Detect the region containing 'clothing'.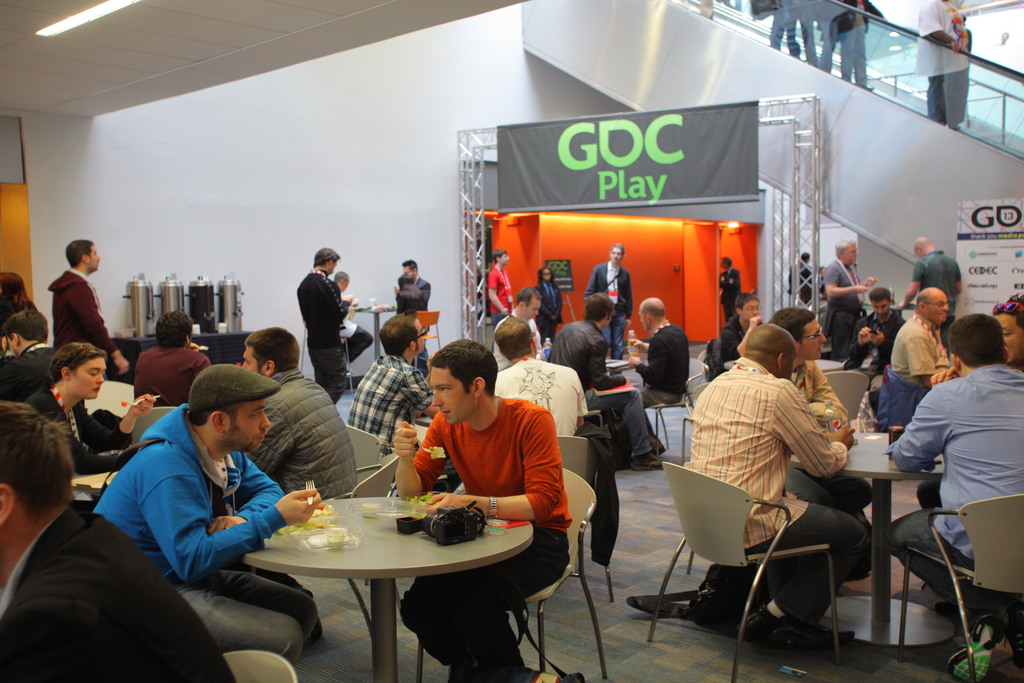
crop(400, 277, 440, 313).
